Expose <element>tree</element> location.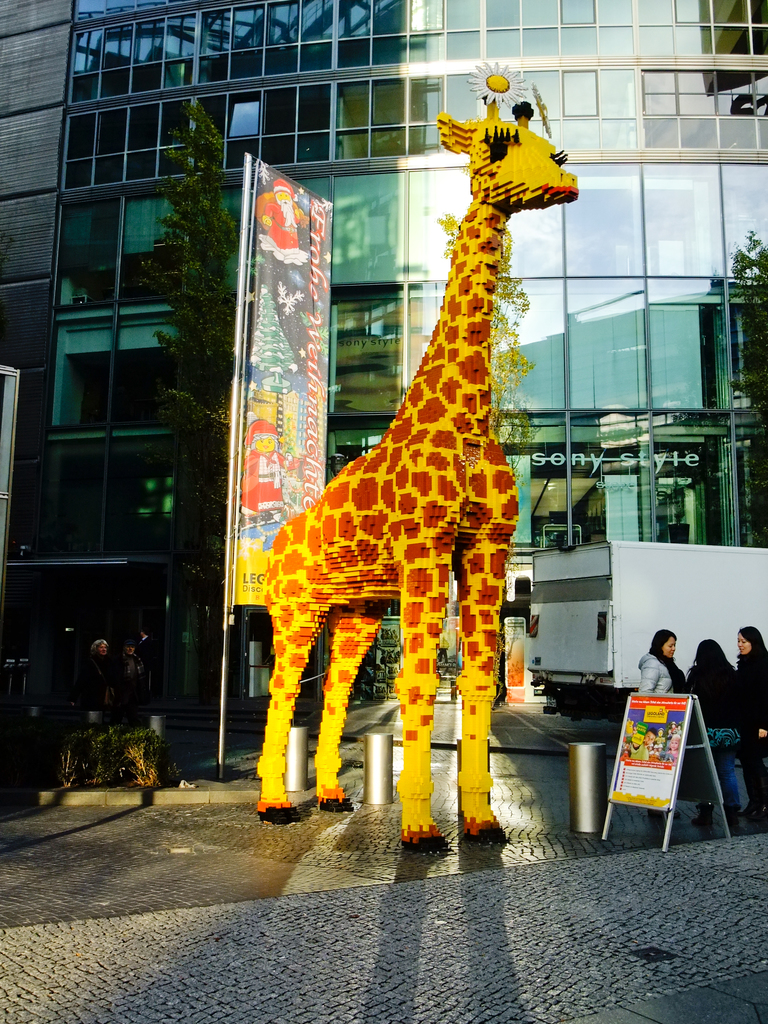
Exposed at {"x1": 153, "y1": 94, "x2": 239, "y2": 724}.
